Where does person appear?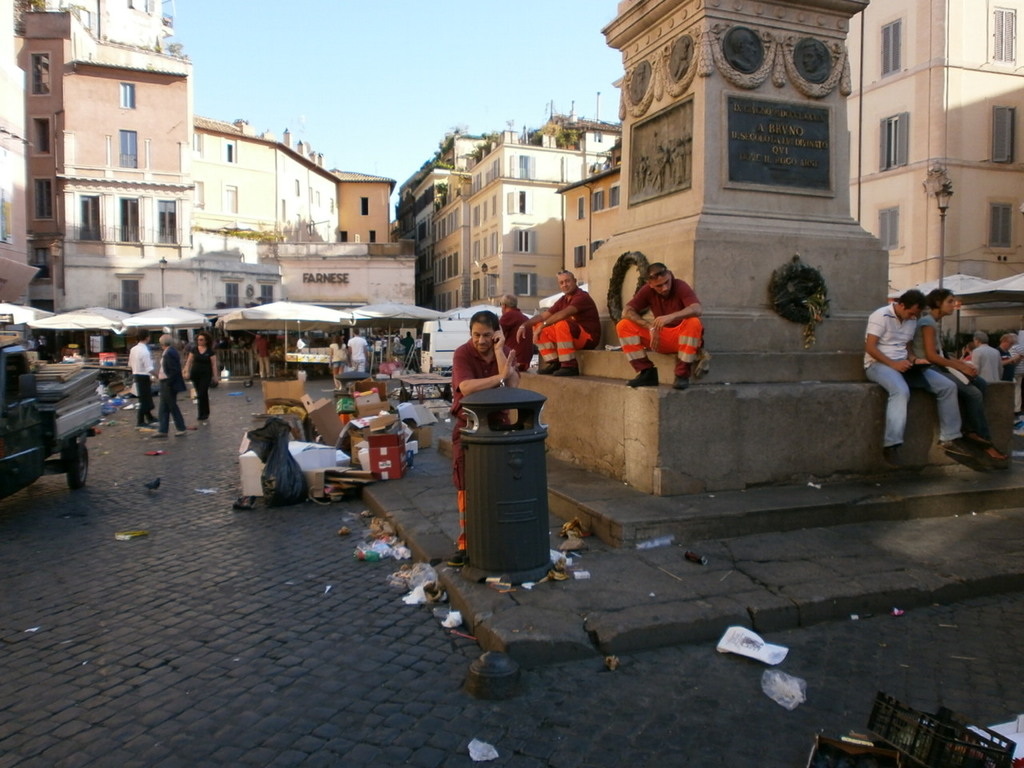
Appears at (249,330,272,378).
